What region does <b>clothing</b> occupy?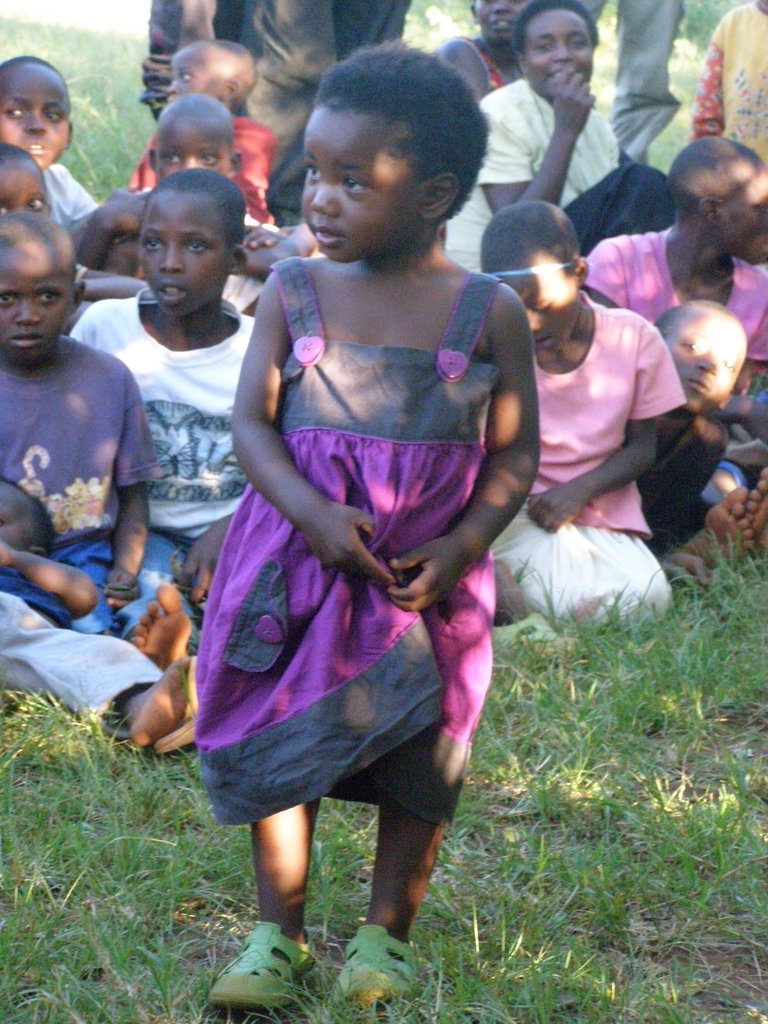
bbox=[81, 294, 250, 653].
